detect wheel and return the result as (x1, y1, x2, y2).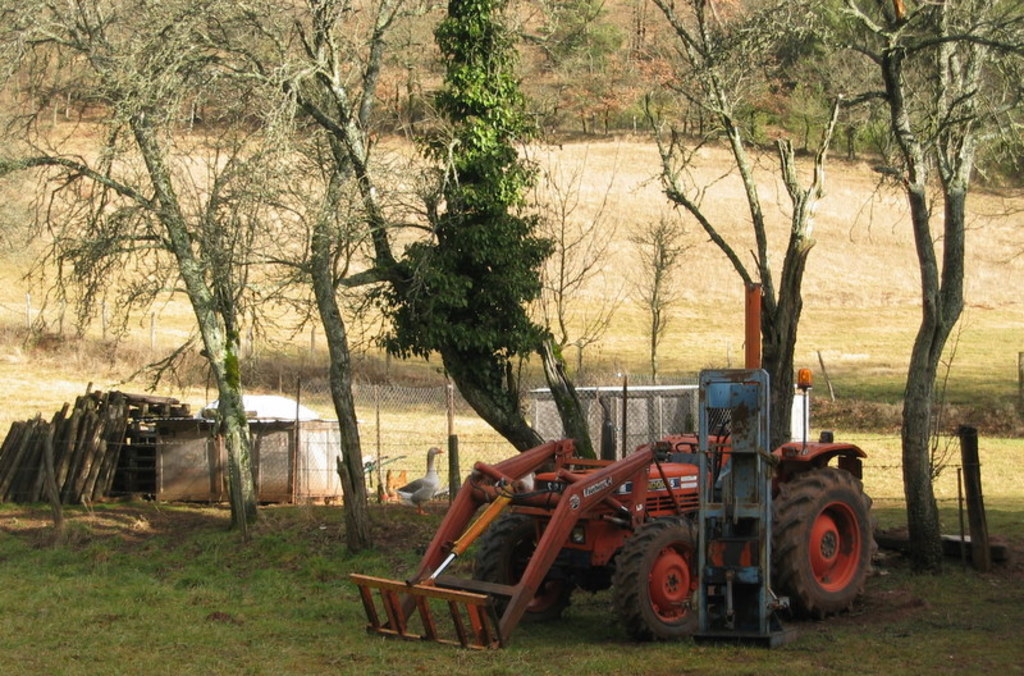
(611, 516, 714, 639).
